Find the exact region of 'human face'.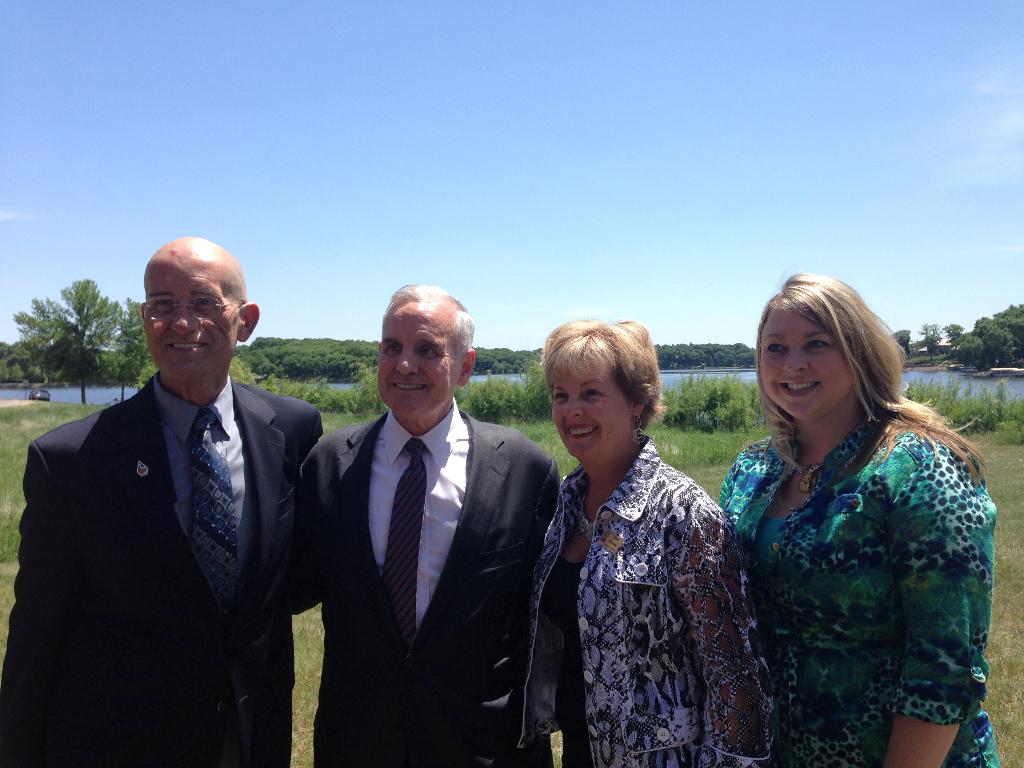
Exact region: detection(376, 300, 456, 417).
